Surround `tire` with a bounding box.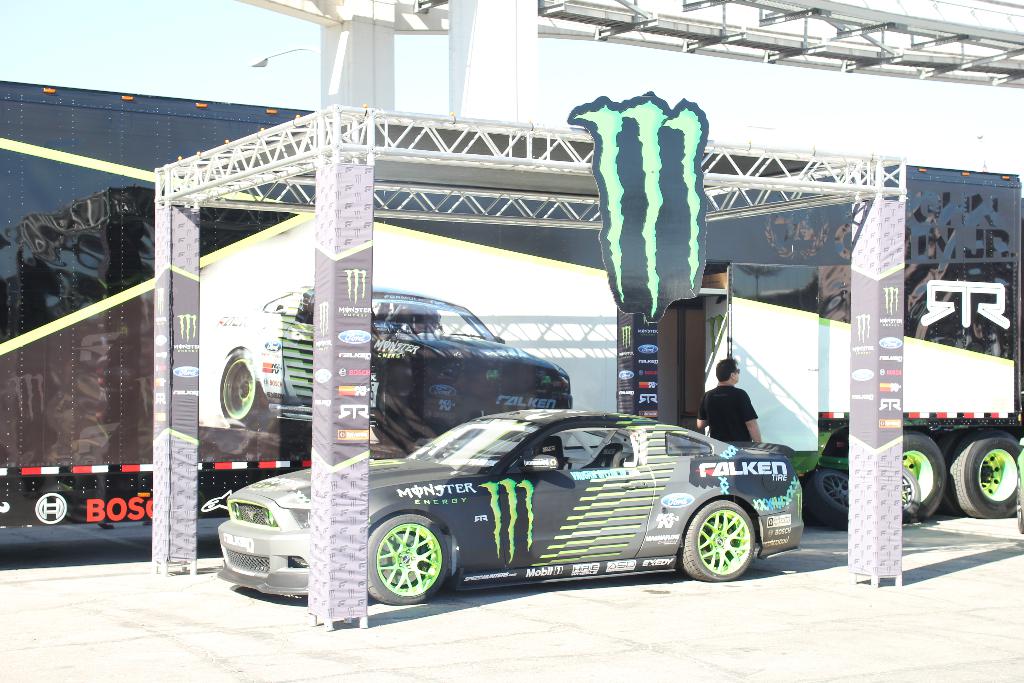
crop(376, 375, 412, 454).
